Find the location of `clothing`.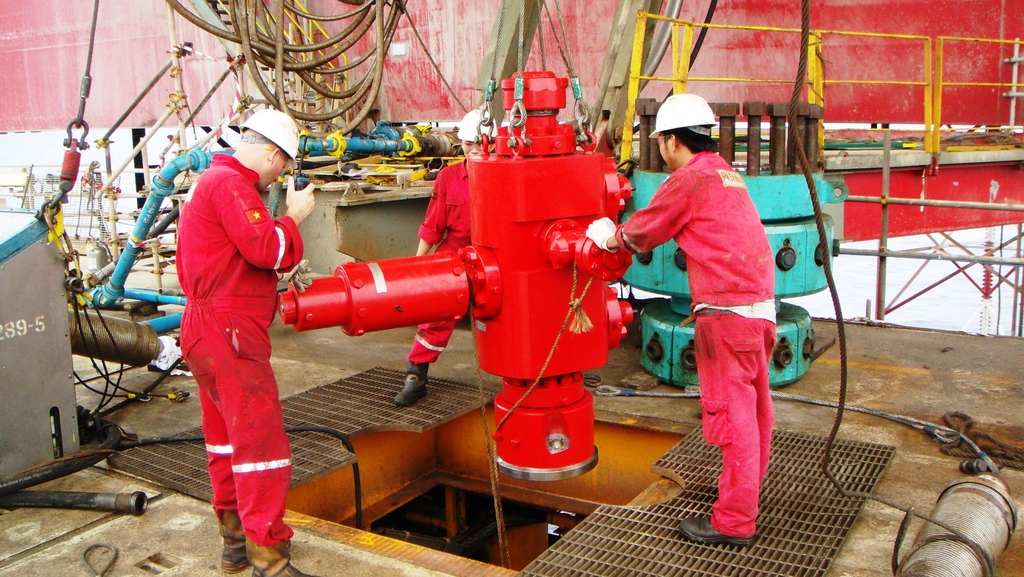
Location: <region>180, 158, 302, 541</region>.
